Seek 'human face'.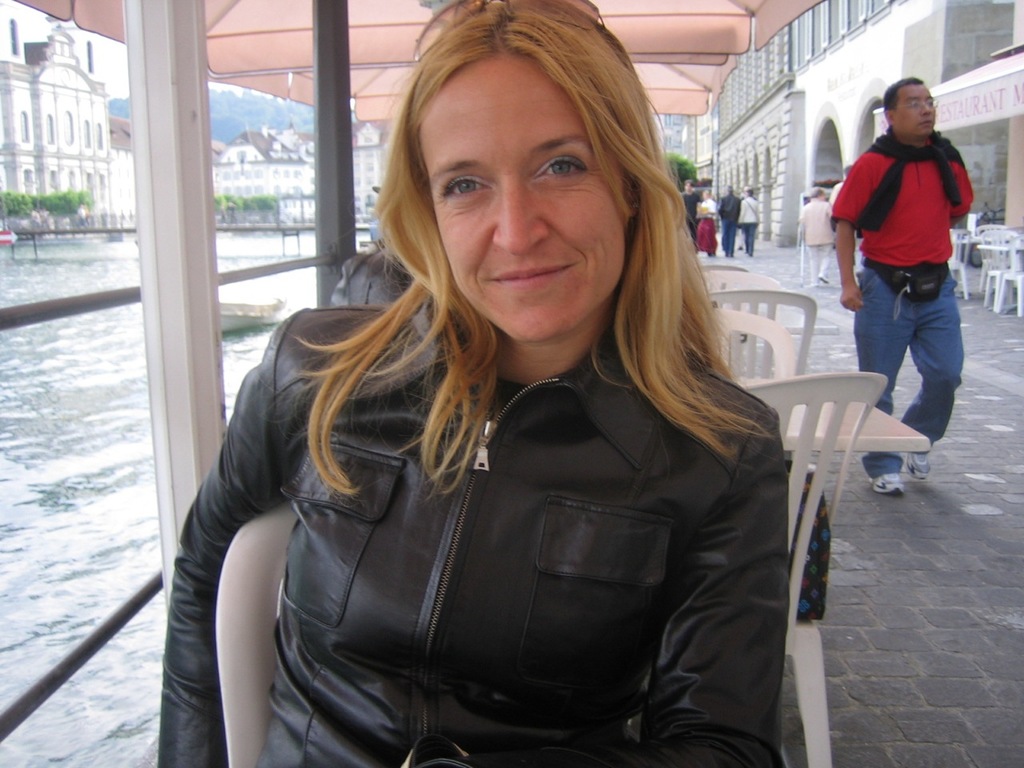
region(895, 80, 933, 138).
